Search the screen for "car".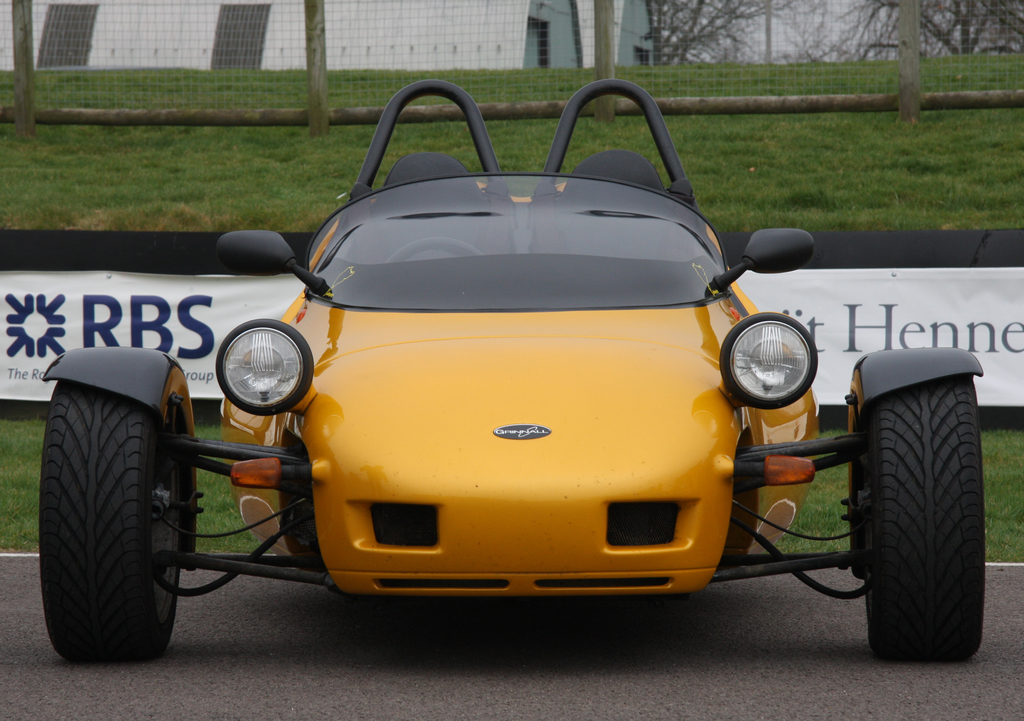
Found at Rect(36, 76, 984, 663).
